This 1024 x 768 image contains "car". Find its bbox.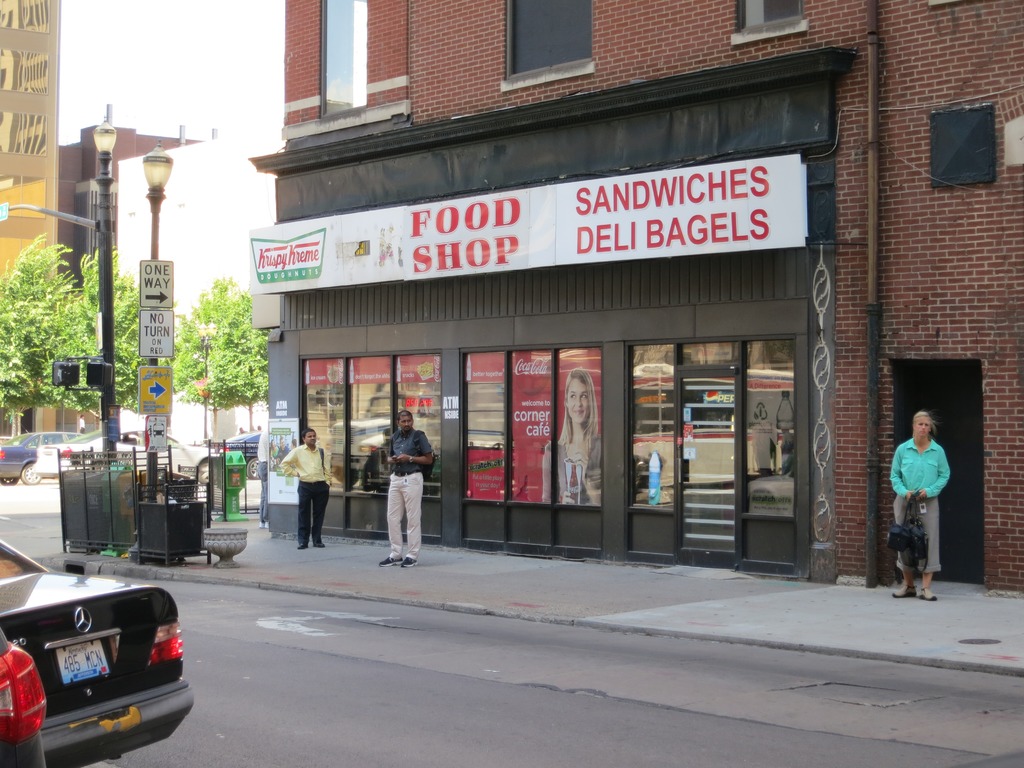
221, 429, 269, 484.
